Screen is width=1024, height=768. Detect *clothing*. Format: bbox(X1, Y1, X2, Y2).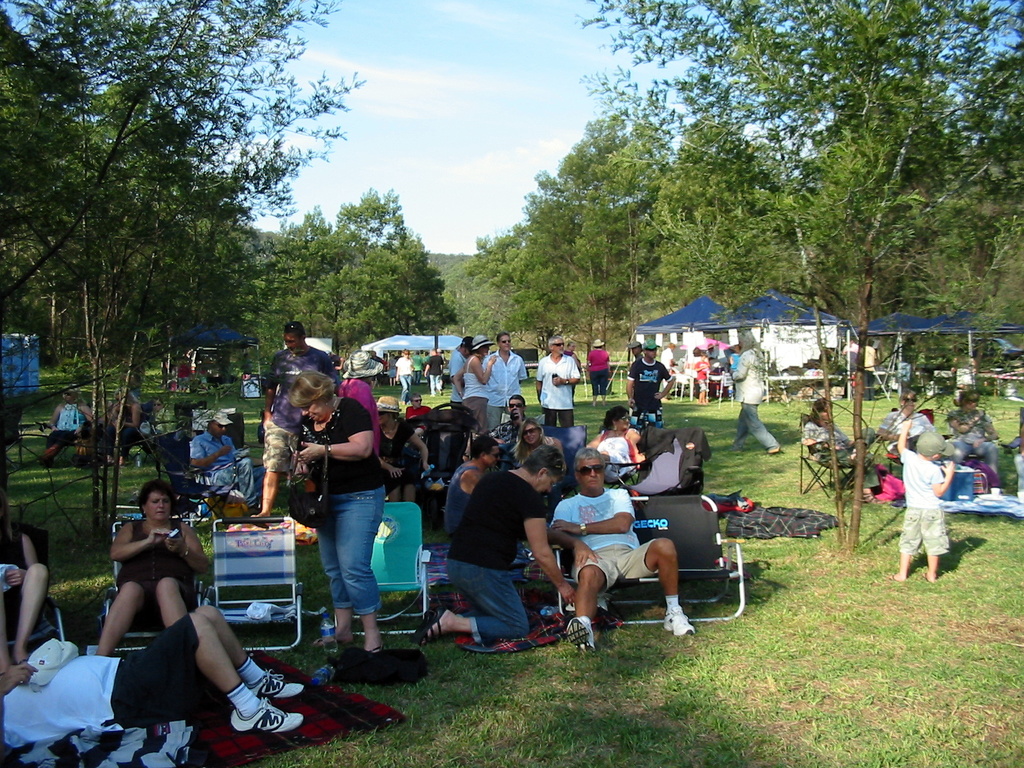
bbox(728, 351, 782, 449).
